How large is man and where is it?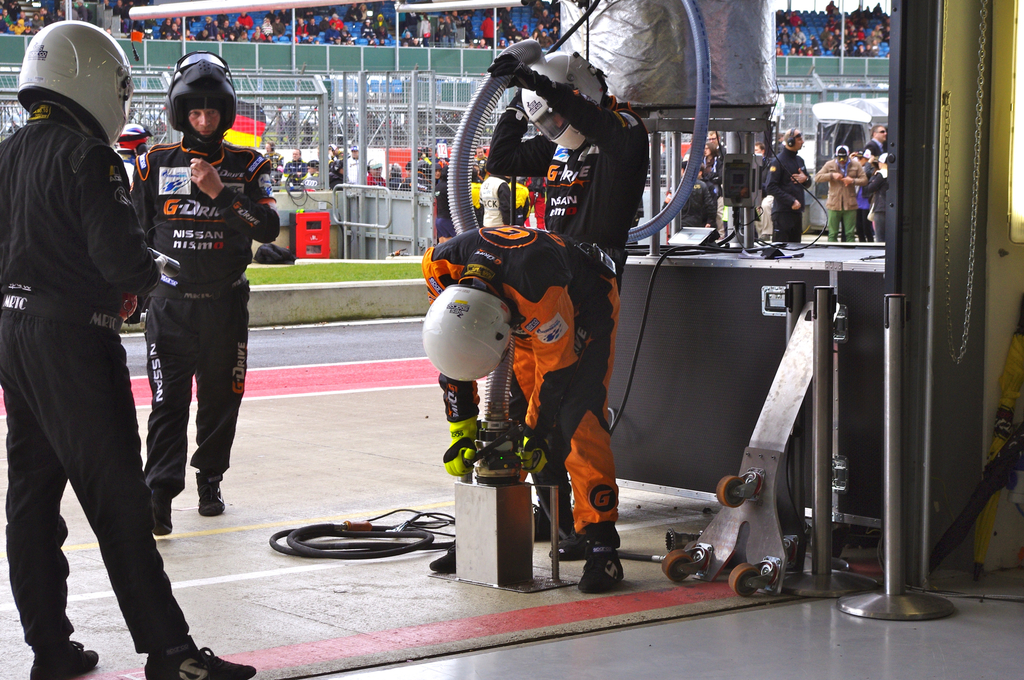
Bounding box: l=405, t=11, r=422, b=38.
